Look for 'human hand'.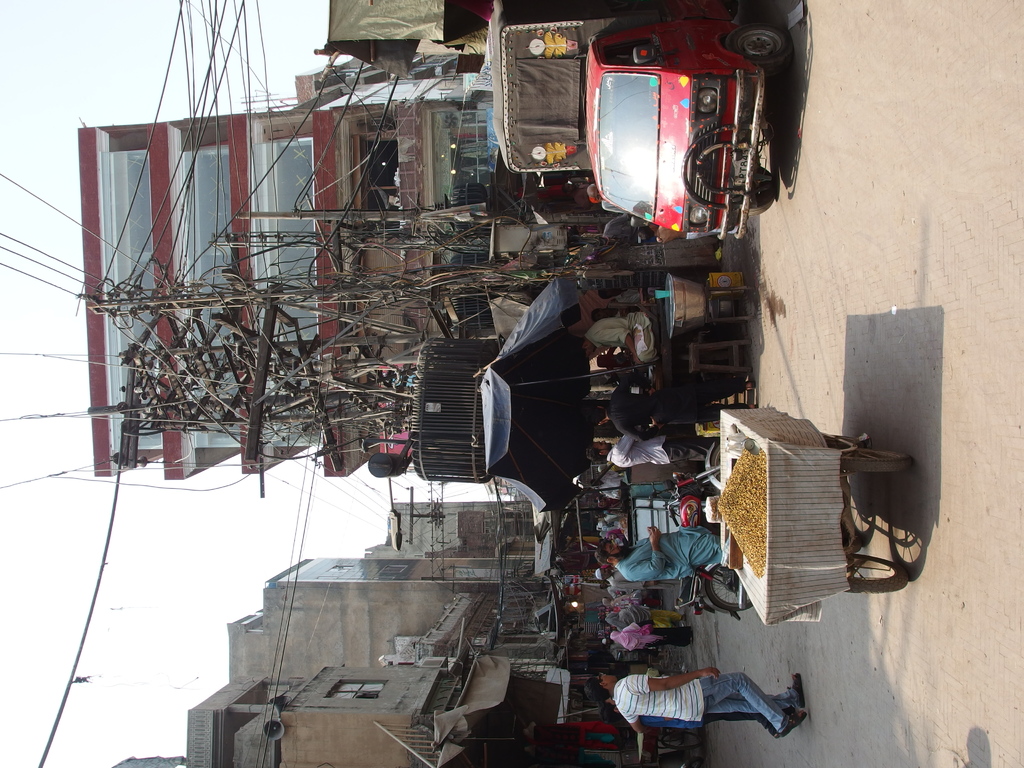
Found: locate(699, 664, 722, 677).
